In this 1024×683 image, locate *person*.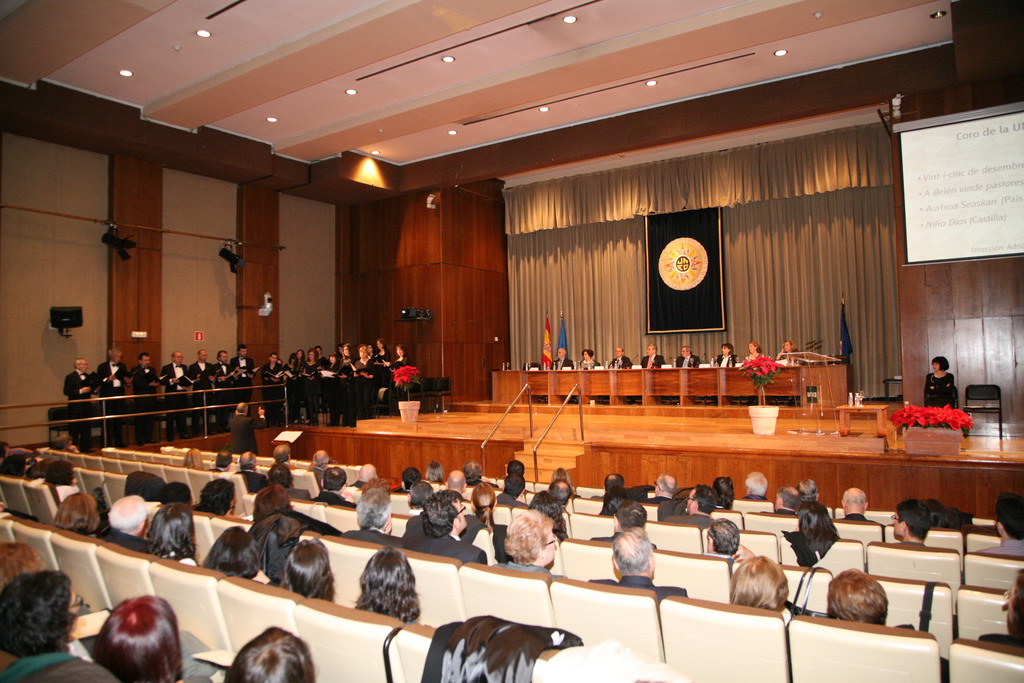
Bounding box: crop(586, 527, 687, 603).
